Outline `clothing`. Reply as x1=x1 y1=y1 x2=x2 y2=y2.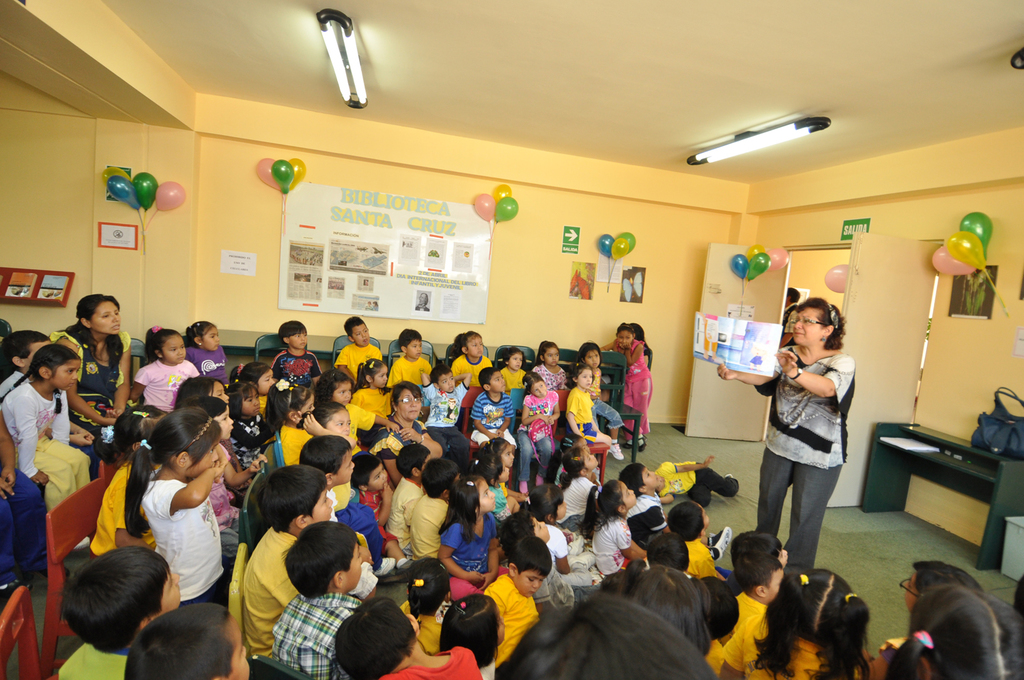
x1=721 y1=587 x2=767 y2=634.
